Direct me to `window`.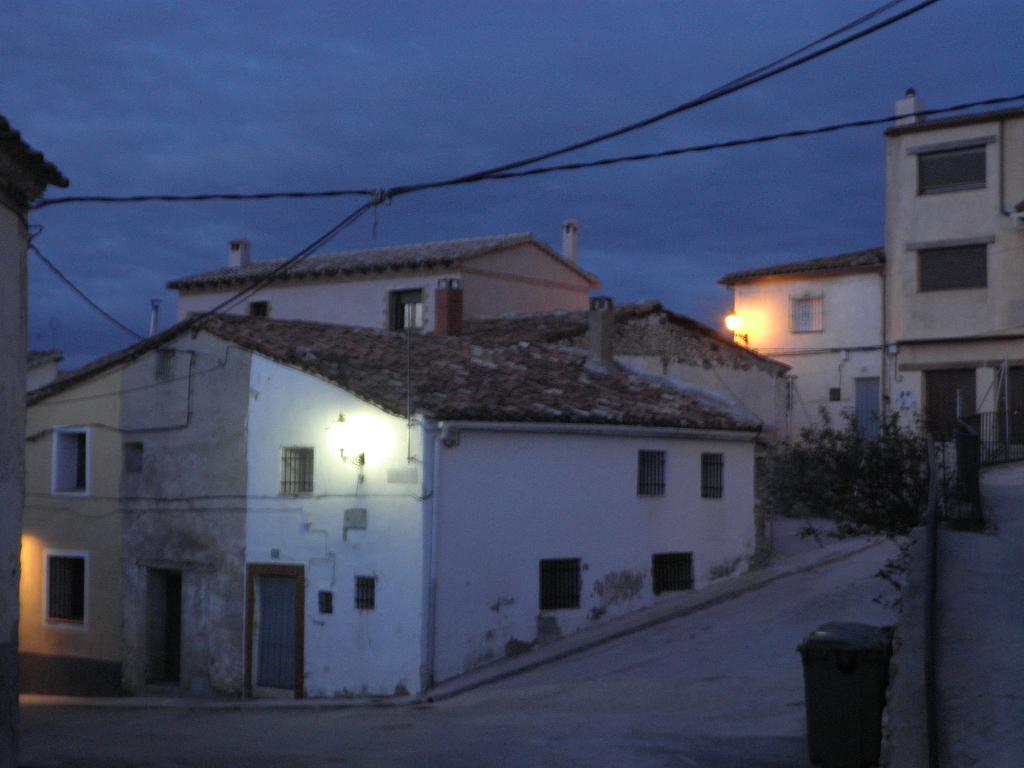
Direction: select_region(636, 450, 665, 500).
